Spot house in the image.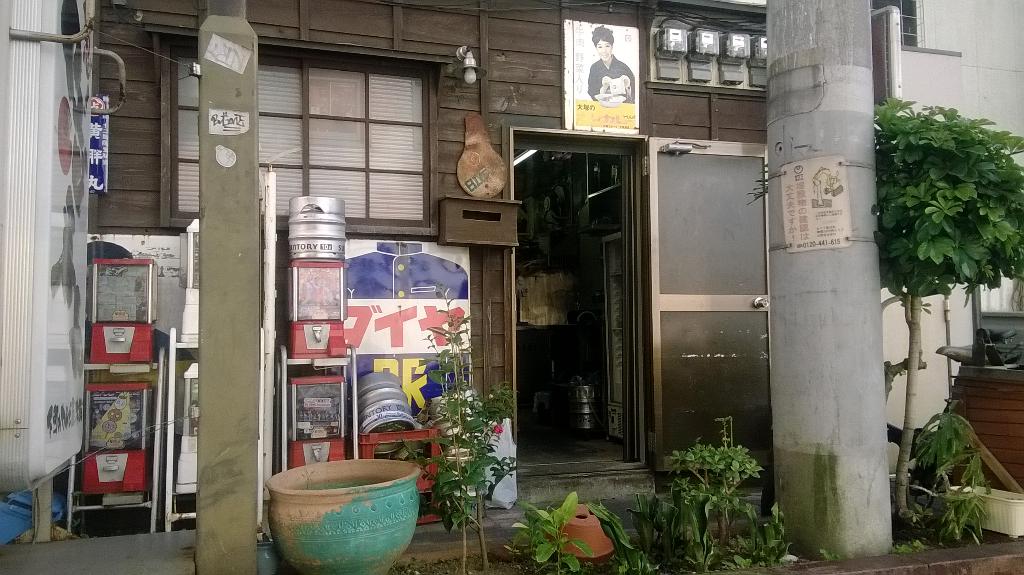
house found at region(0, 0, 967, 574).
